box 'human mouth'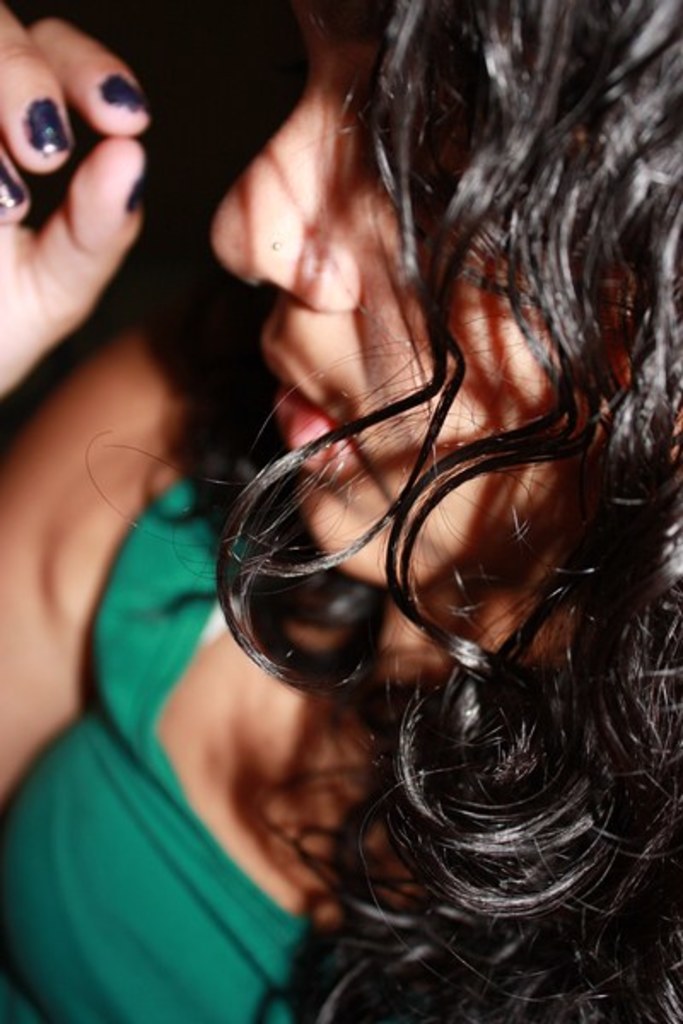
box=[260, 335, 347, 485]
